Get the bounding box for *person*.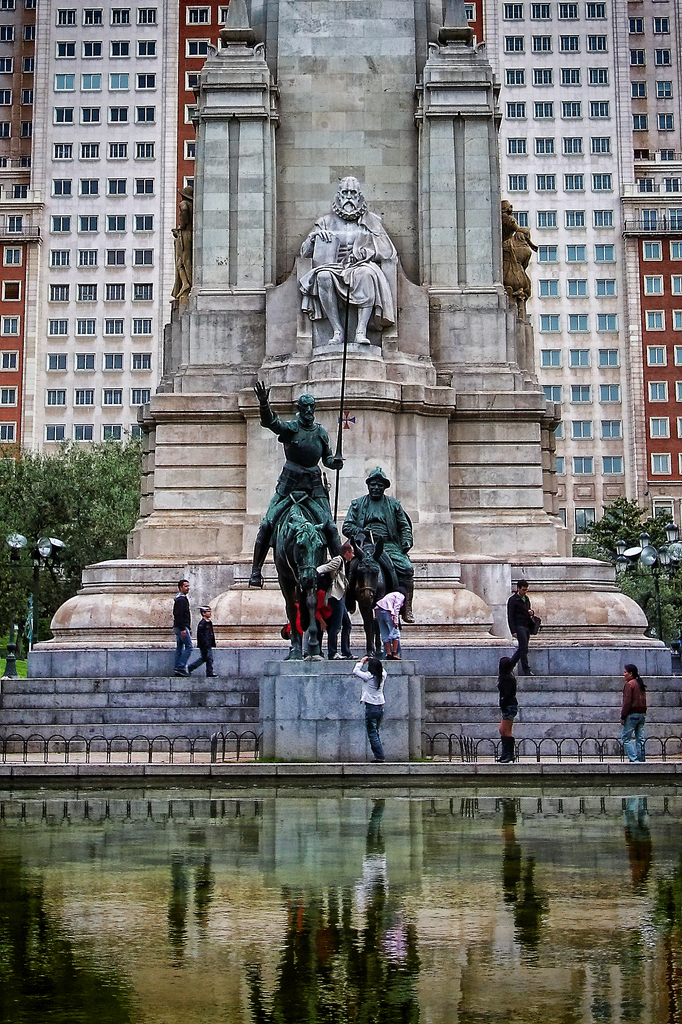
495,652,519,757.
